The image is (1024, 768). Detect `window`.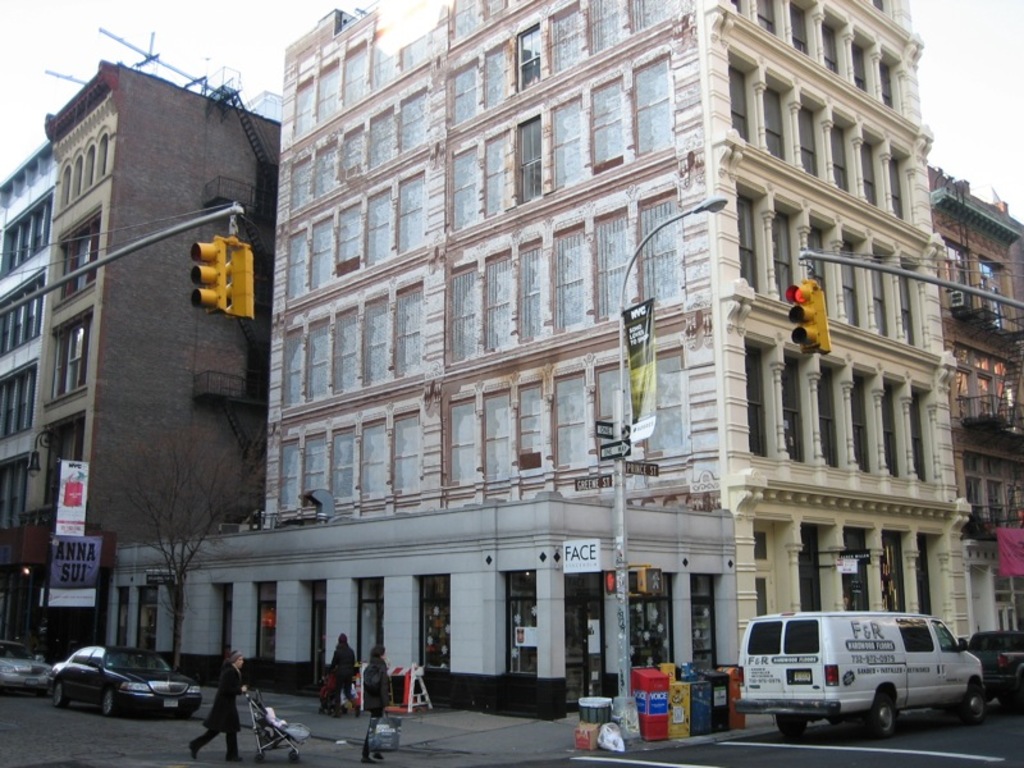
Detection: pyautogui.locateOnScreen(818, 364, 840, 470).
